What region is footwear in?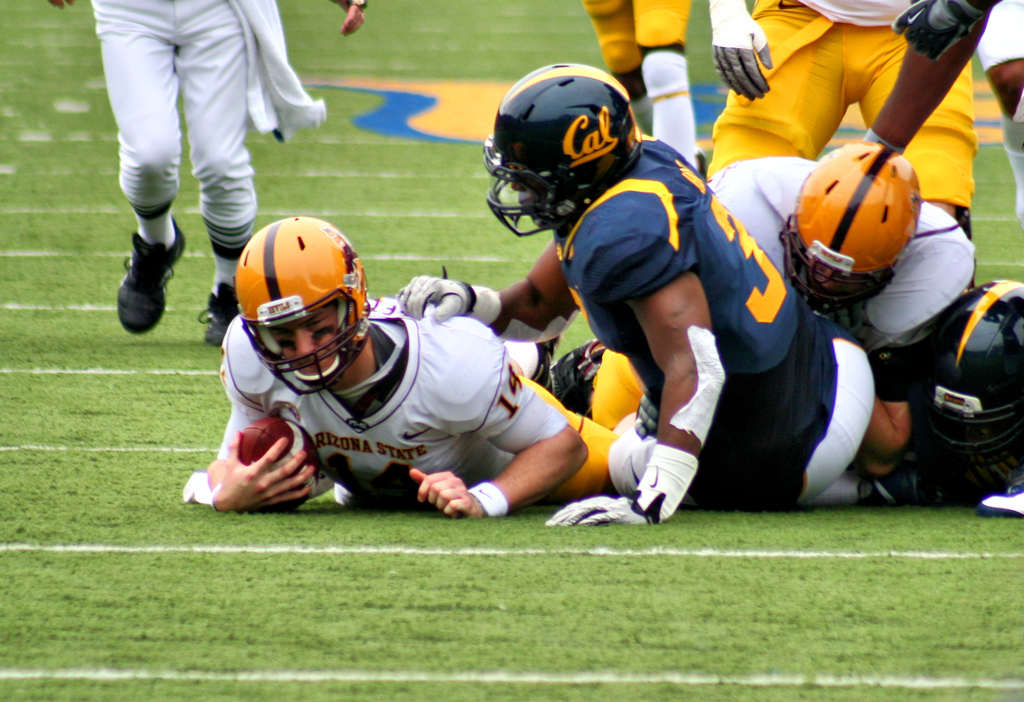
l=975, t=482, r=1023, b=519.
